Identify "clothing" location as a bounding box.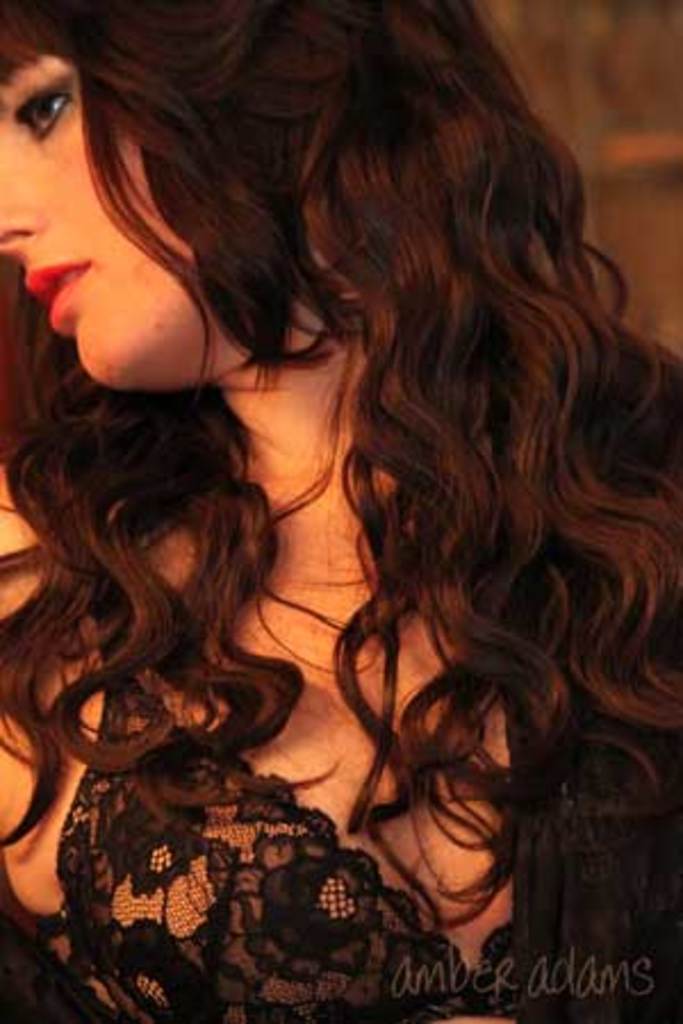
rect(11, 676, 503, 1001).
